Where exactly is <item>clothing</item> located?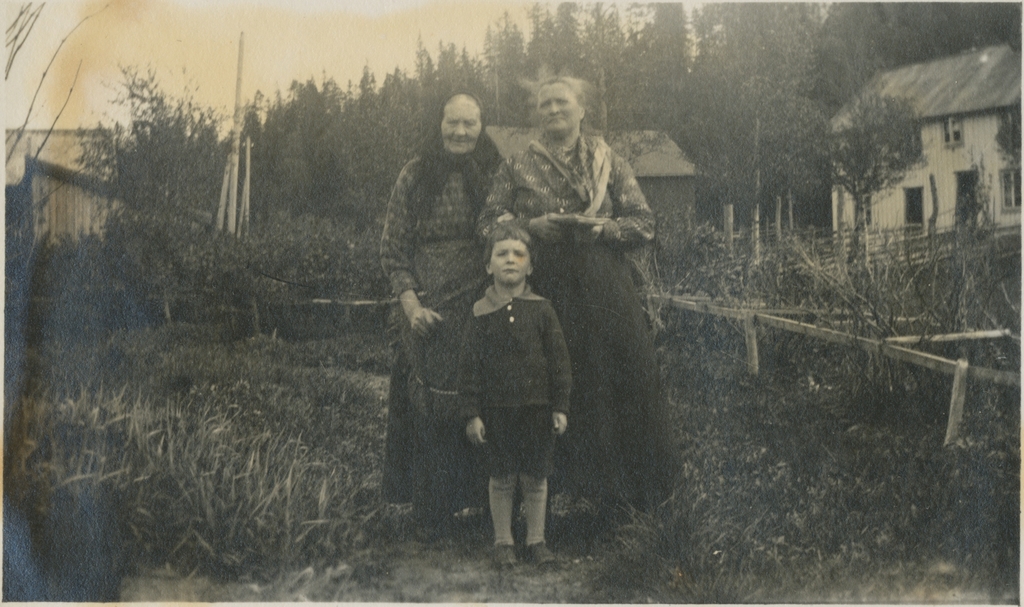
Its bounding box is (x1=374, y1=138, x2=493, y2=513).
